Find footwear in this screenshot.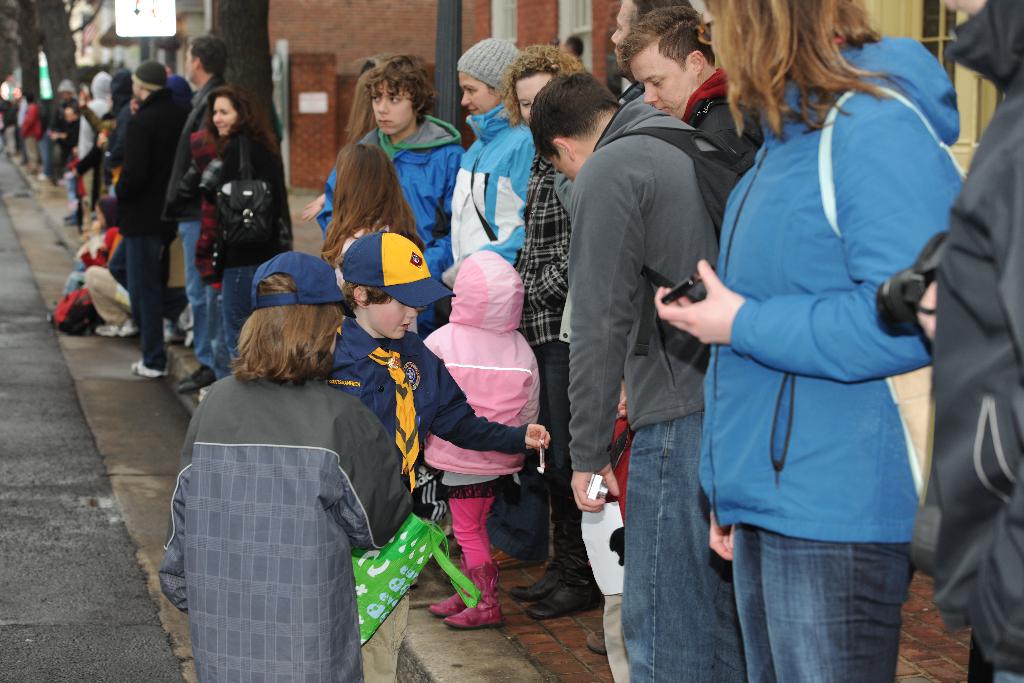
The bounding box for footwear is (510,567,561,598).
